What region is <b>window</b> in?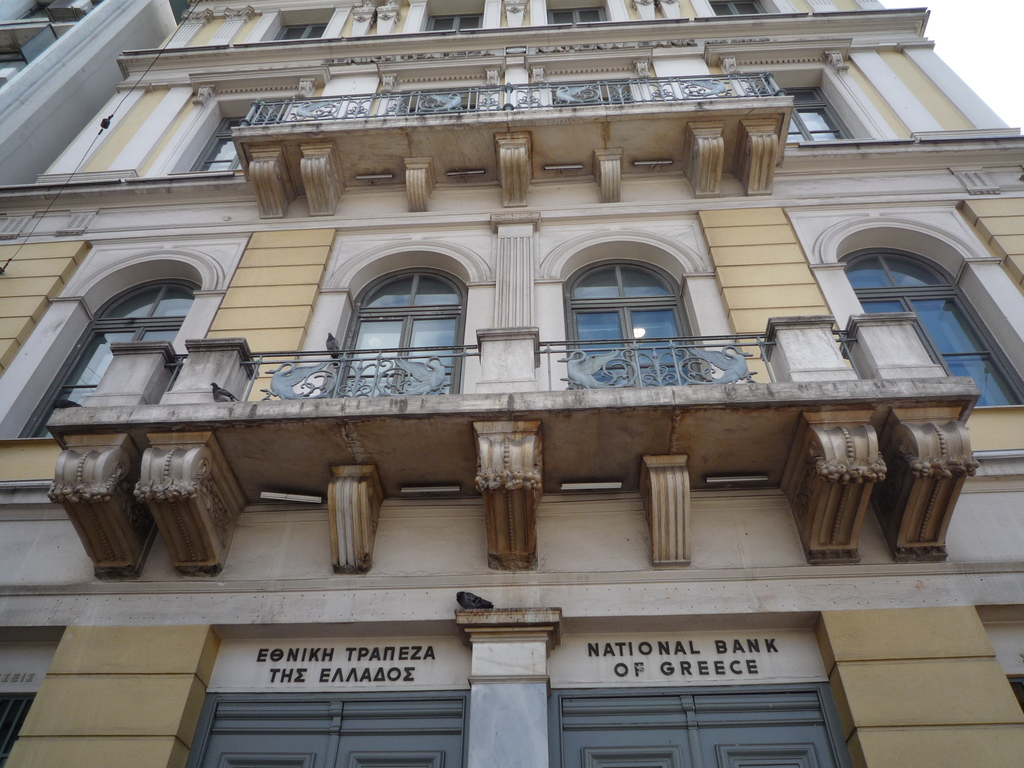
Rect(278, 17, 328, 42).
